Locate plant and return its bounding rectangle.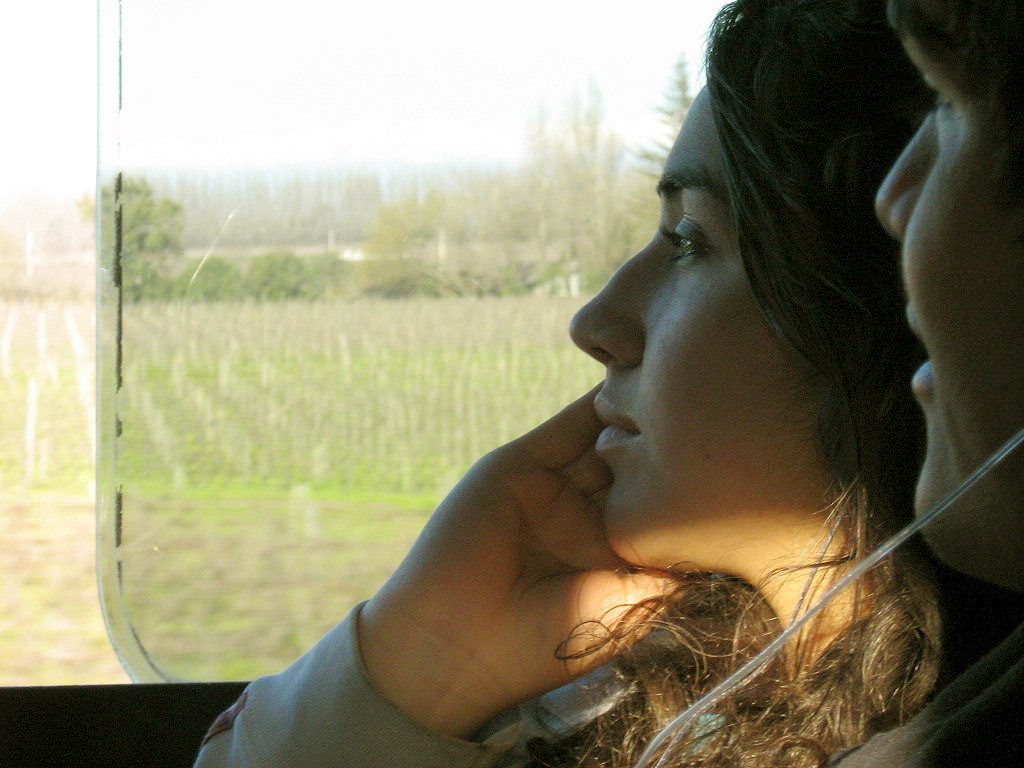
(x1=181, y1=249, x2=247, y2=298).
